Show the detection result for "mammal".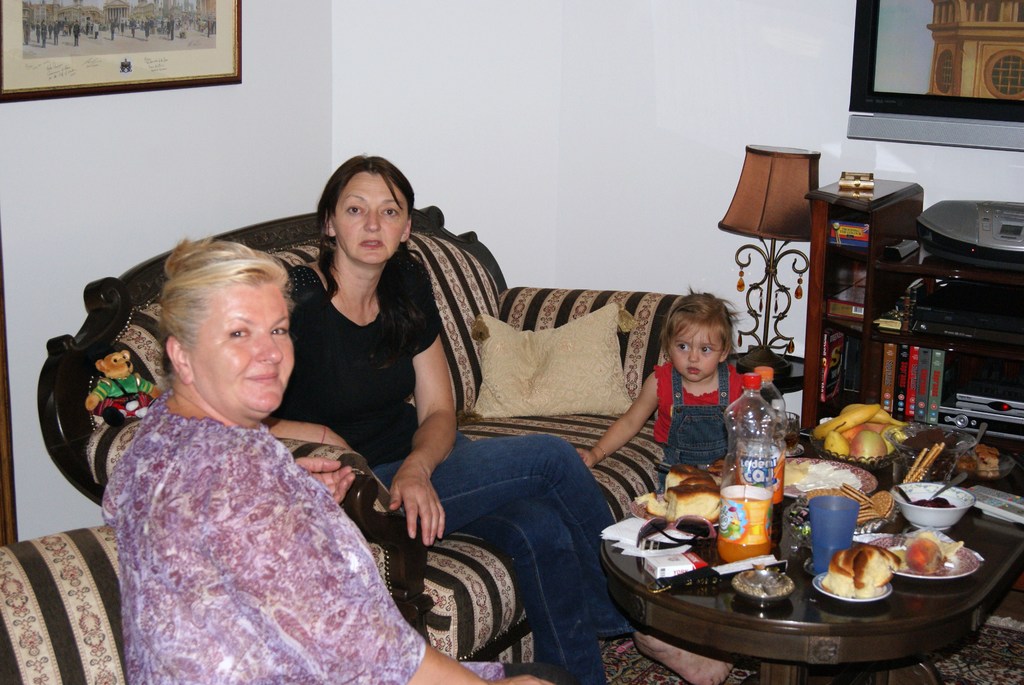
pyautogui.locateOnScreen(257, 150, 733, 684).
